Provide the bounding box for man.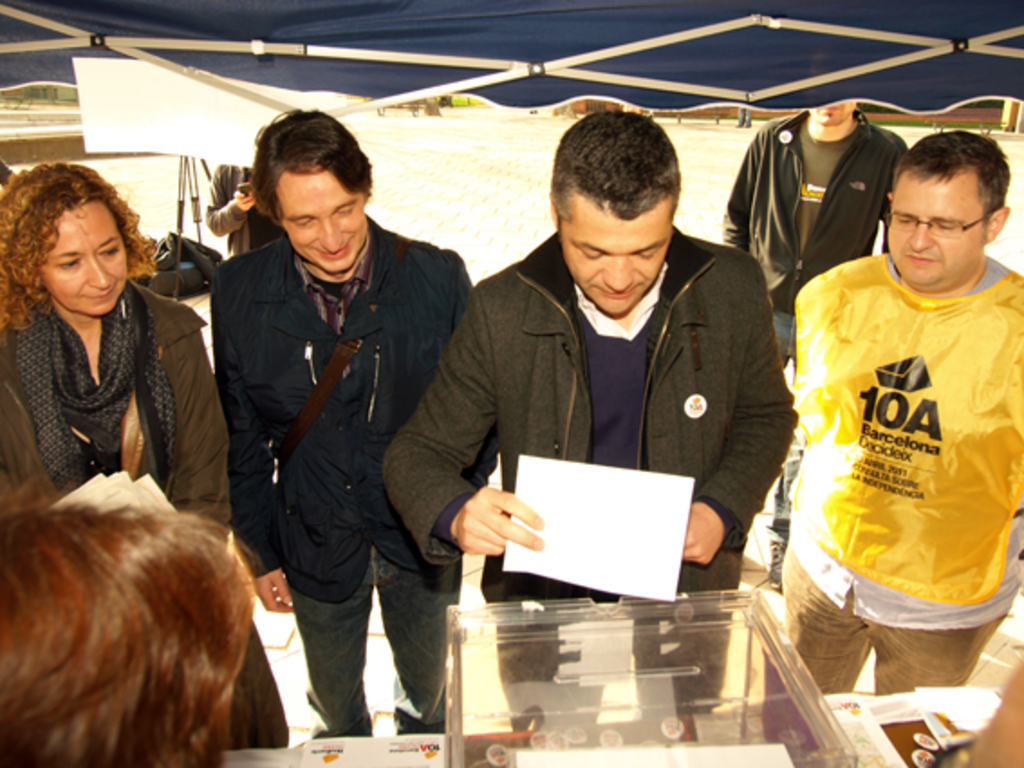
{"x1": 719, "y1": 99, "x2": 912, "y2": 591}.
